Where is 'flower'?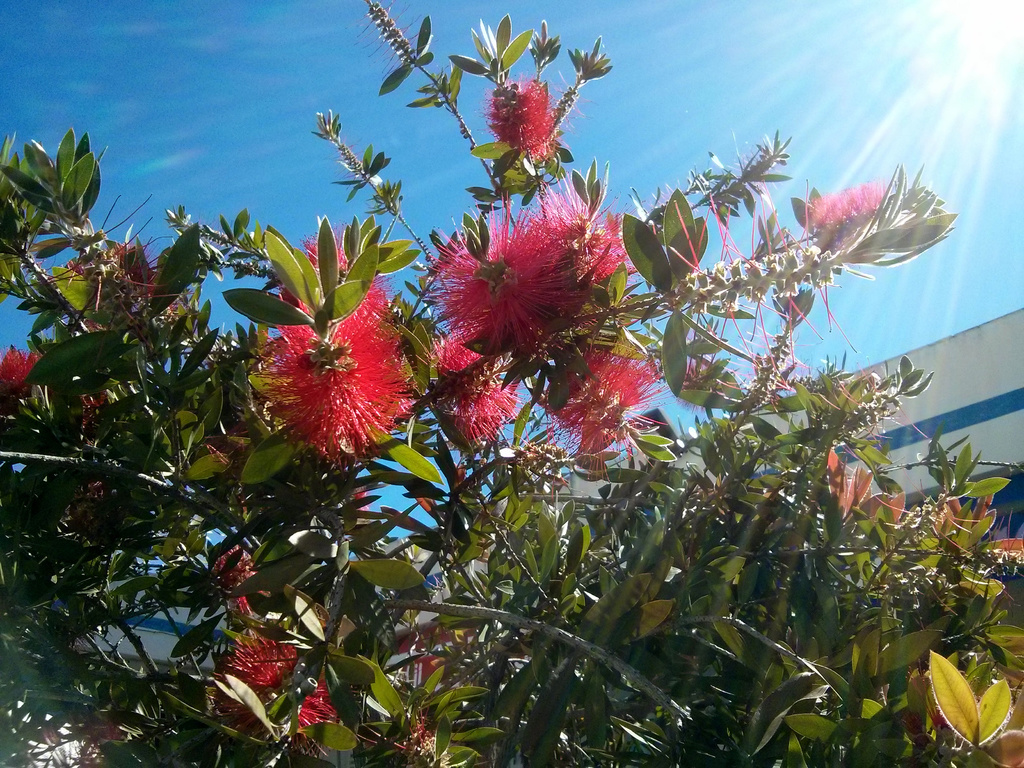
BBox(207, 627, 334, 740).
